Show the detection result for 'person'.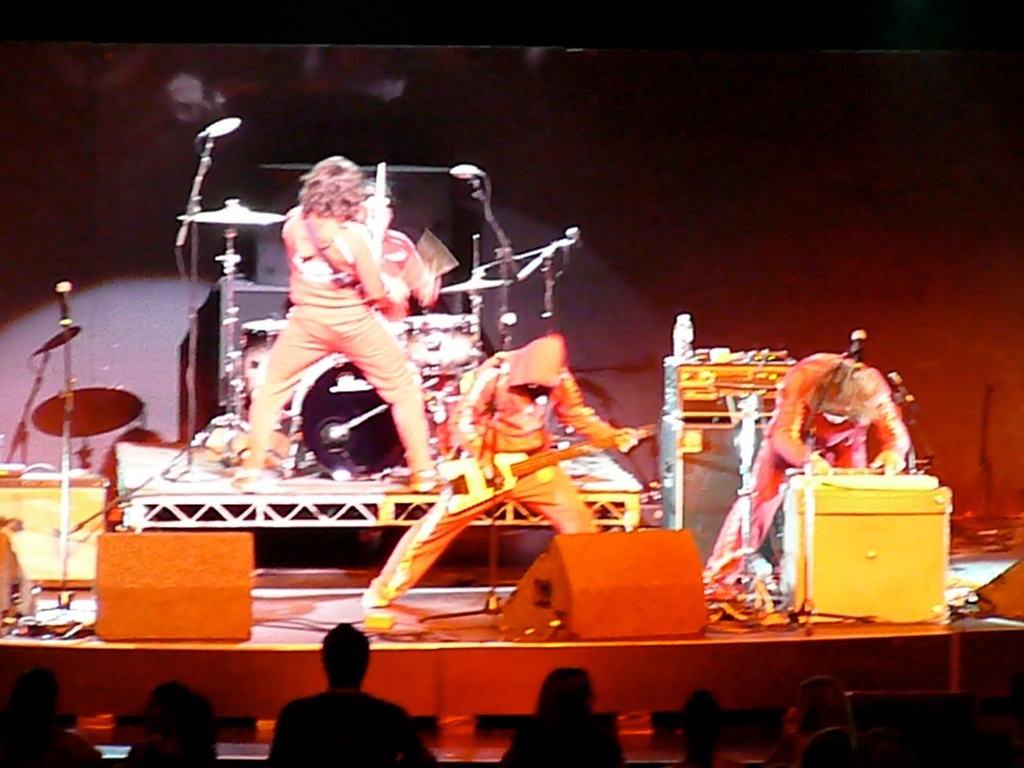
{"left": 336, "top": 333, "right": 646, "bottom": 617}.
